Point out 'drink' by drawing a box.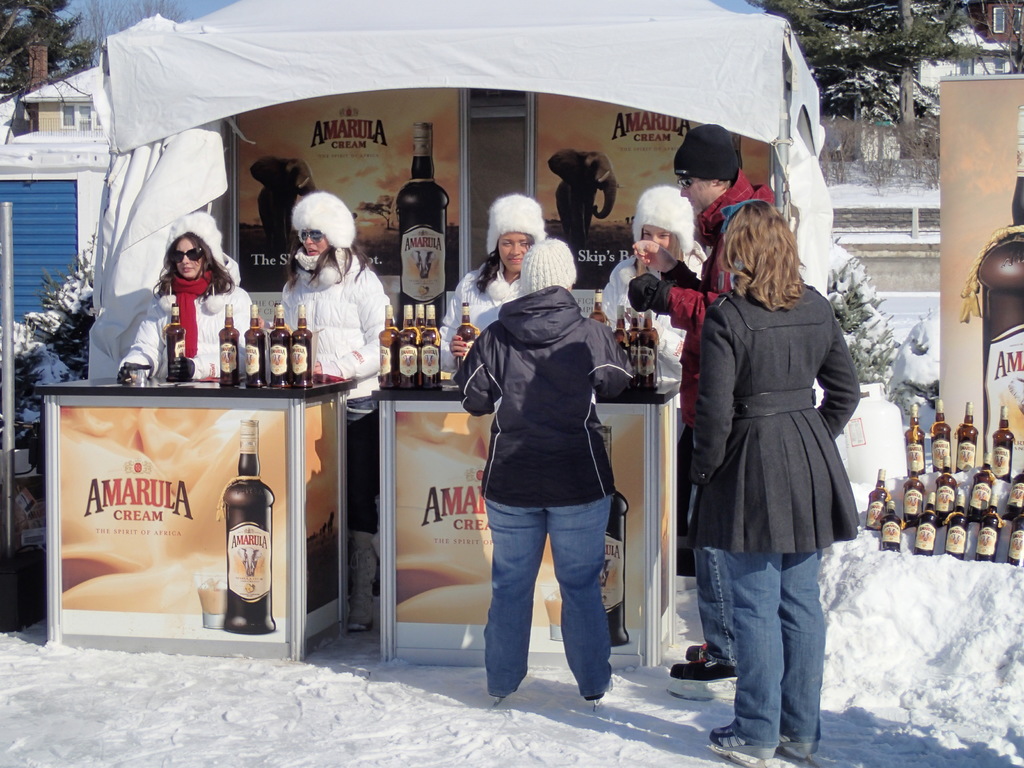
left=244, top=310, right=264, bottom=384.
